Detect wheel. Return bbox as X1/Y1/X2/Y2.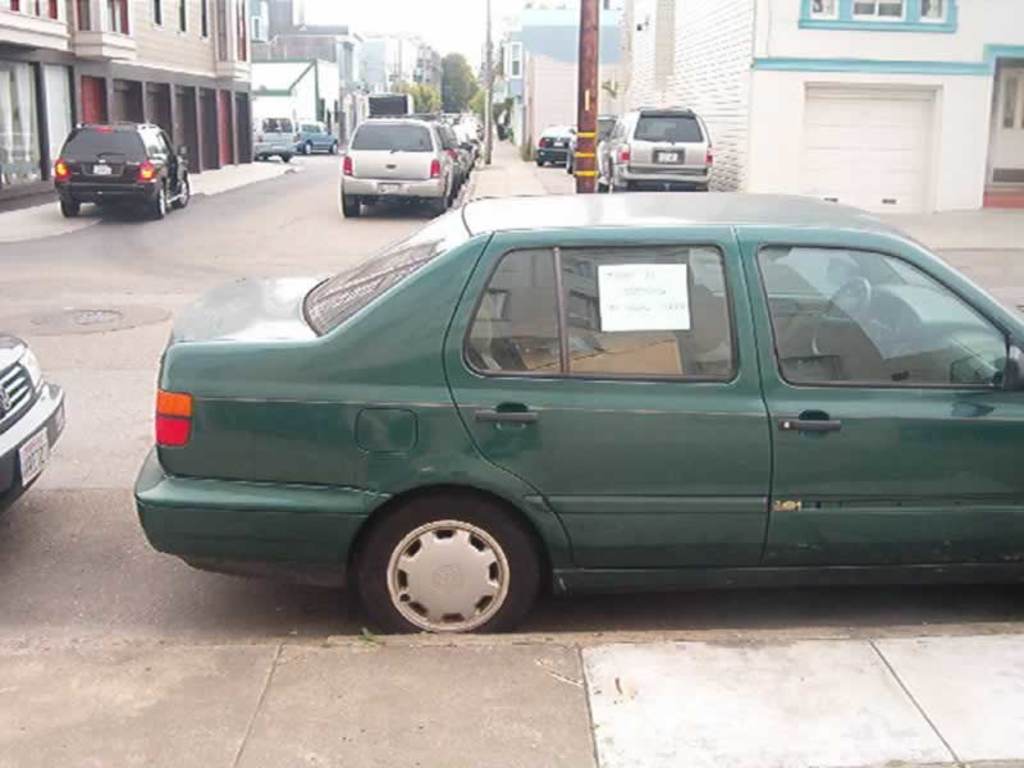
180/174/192/206.
